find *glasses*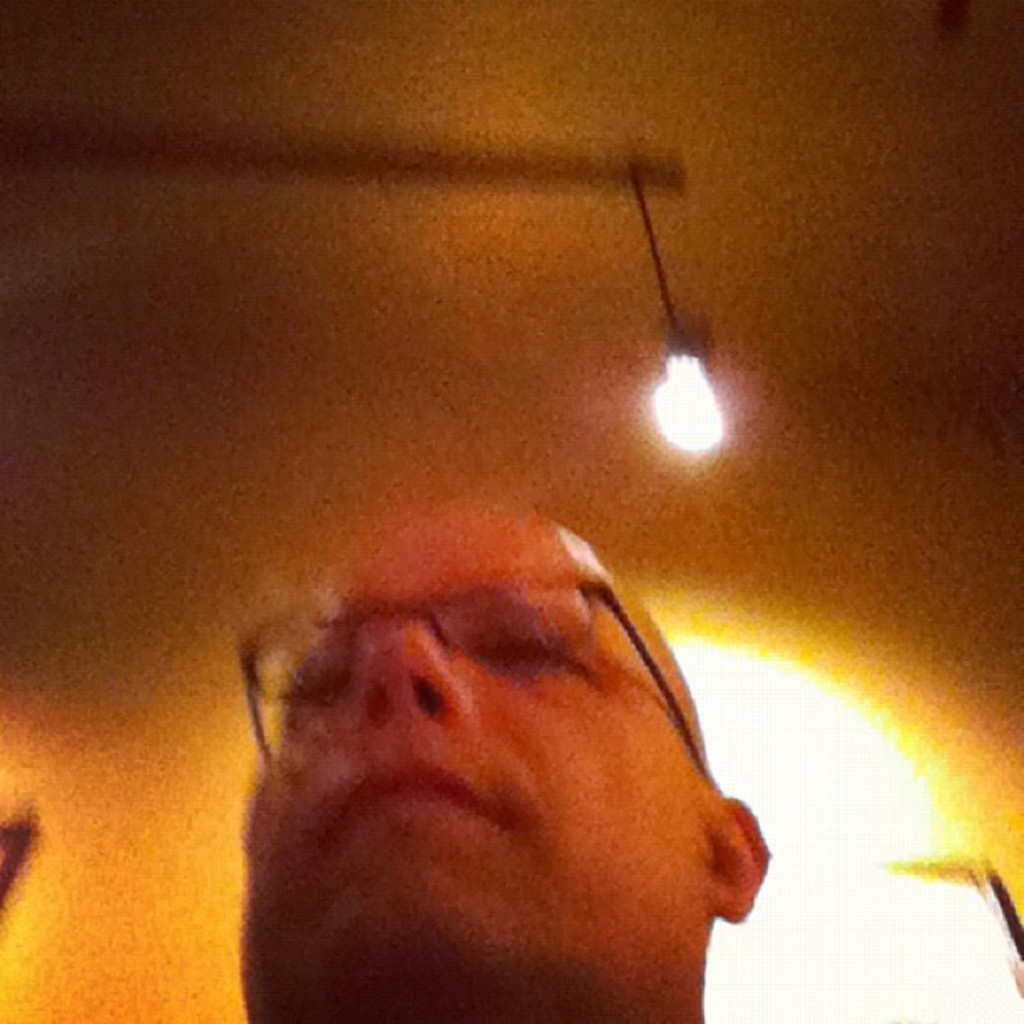
{"left": 226, "top": 581, "right": 730, "bottom": 780}
